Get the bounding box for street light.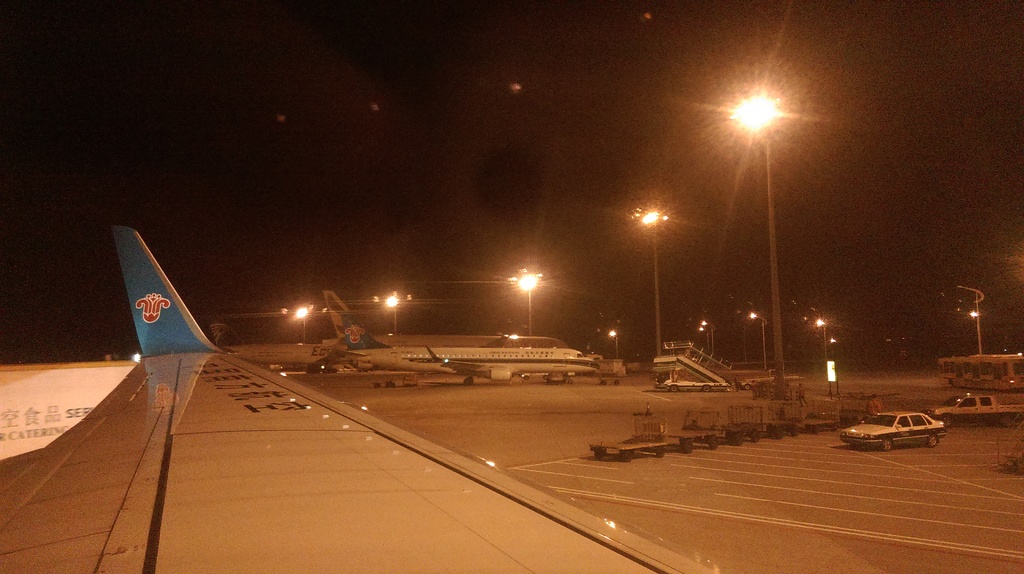
pyautogui.locateOnScreen(385, 288, 404, 336).
